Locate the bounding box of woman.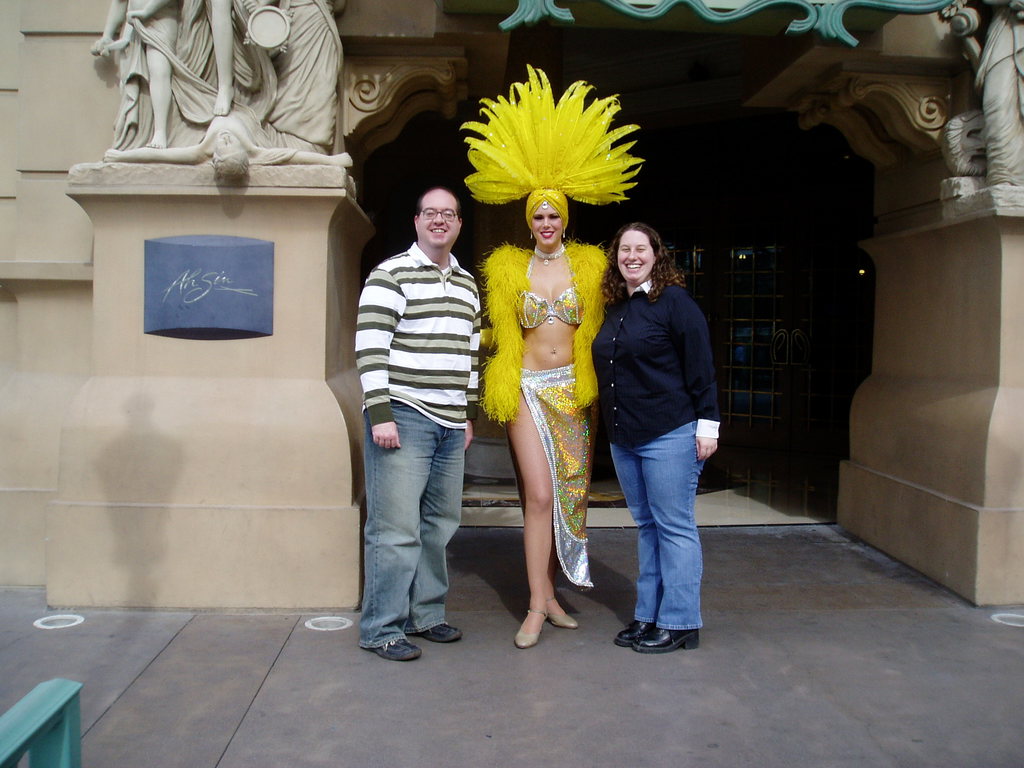
Bounding box: 475:172:630:653.
